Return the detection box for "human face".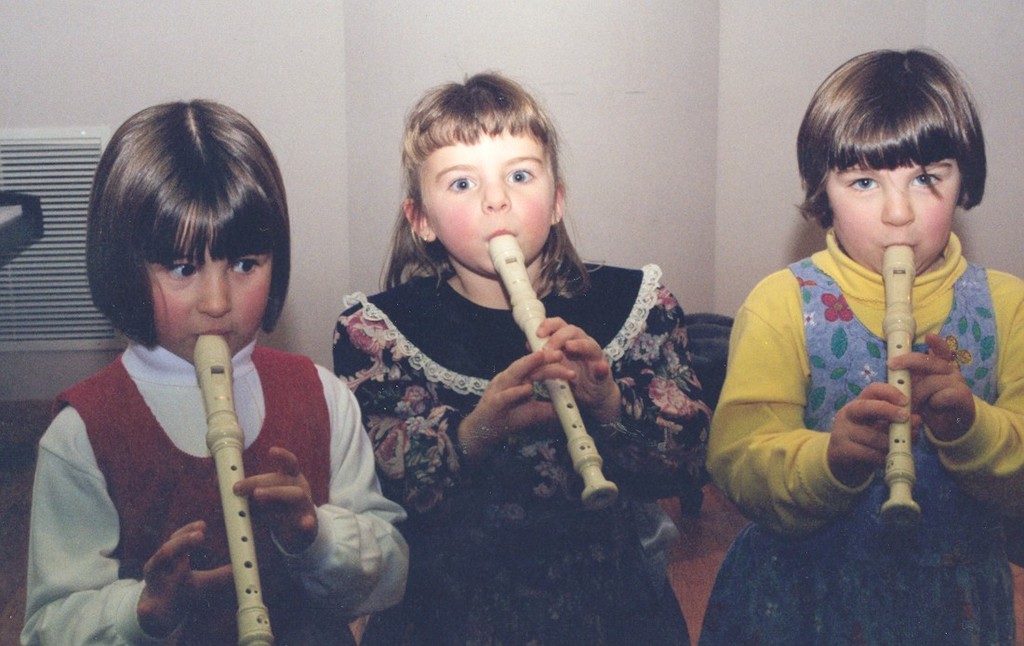
box=[417, 125, 562, 273].
